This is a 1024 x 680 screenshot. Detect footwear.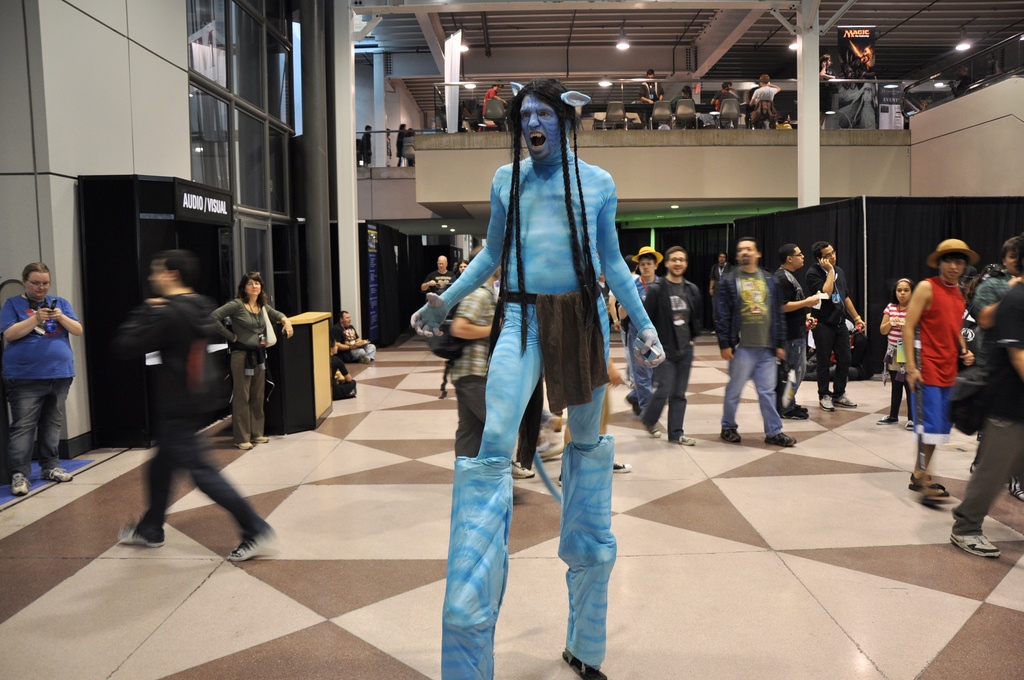
(left=231, top=442, right=253, bottom=450).
